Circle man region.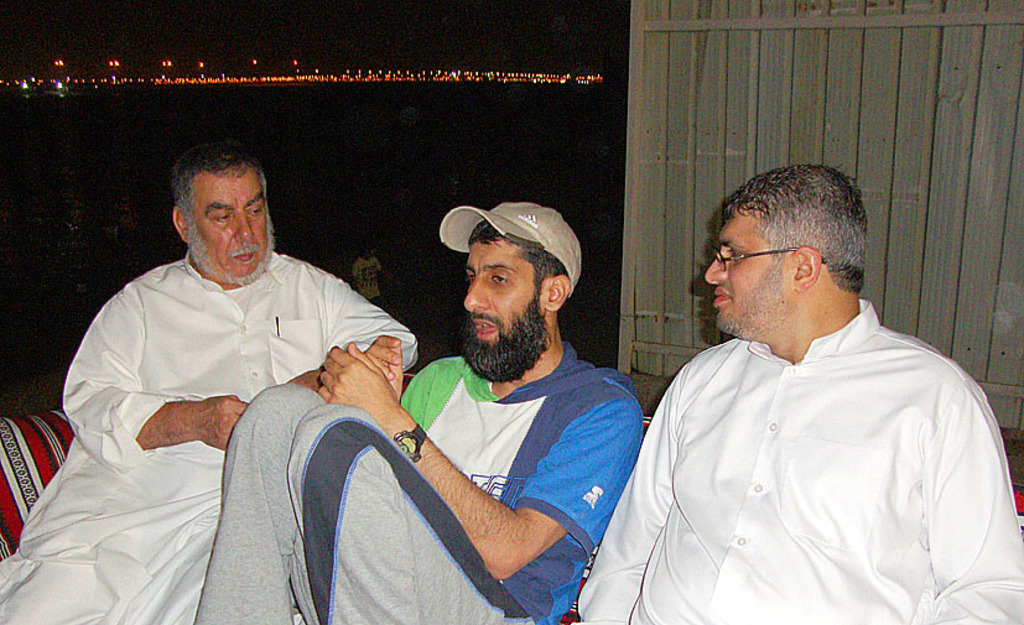
Region: {"x1": 191, "y1": 199, "x2": 644, "y2": 624}.
